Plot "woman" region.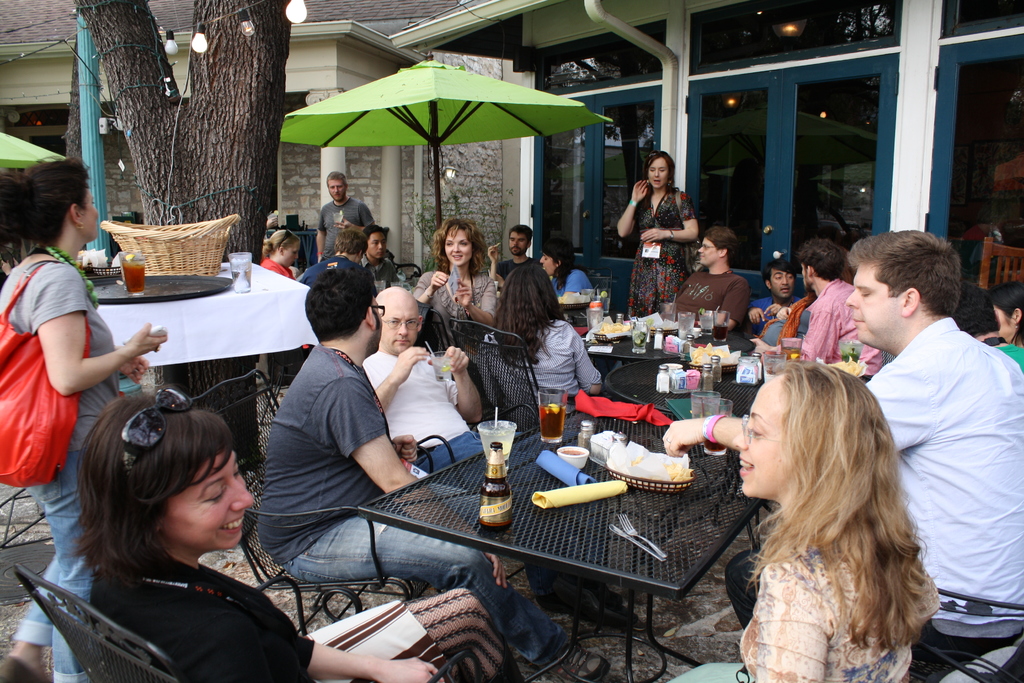
Plotted at box=[409, 220, 501, 363].
